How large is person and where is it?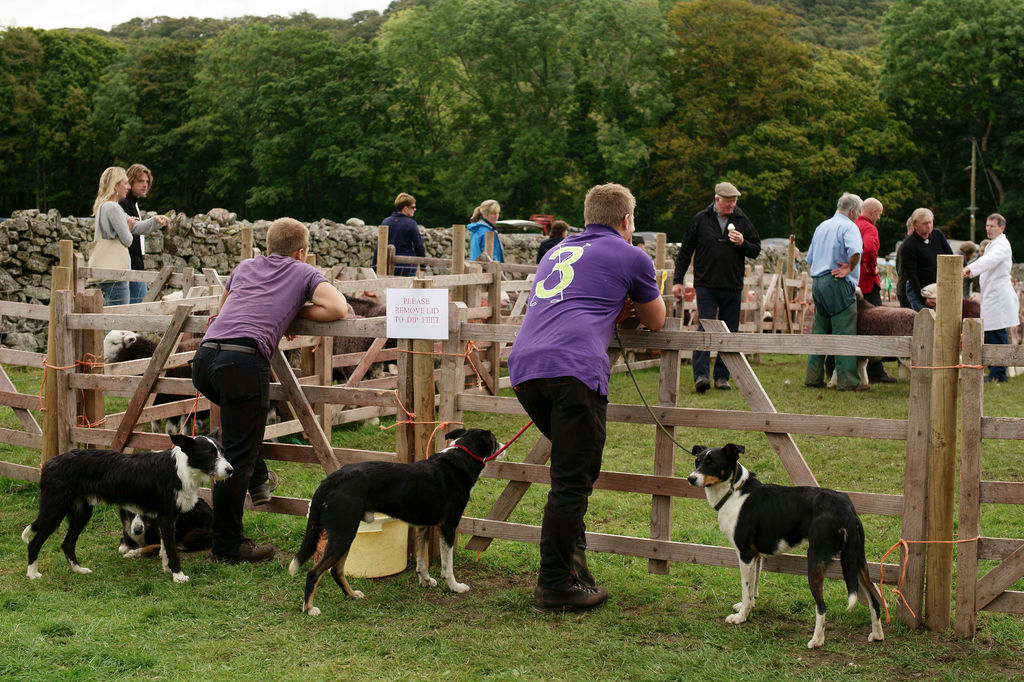
Bounding box: Rect(689, 182, 765, 337).
